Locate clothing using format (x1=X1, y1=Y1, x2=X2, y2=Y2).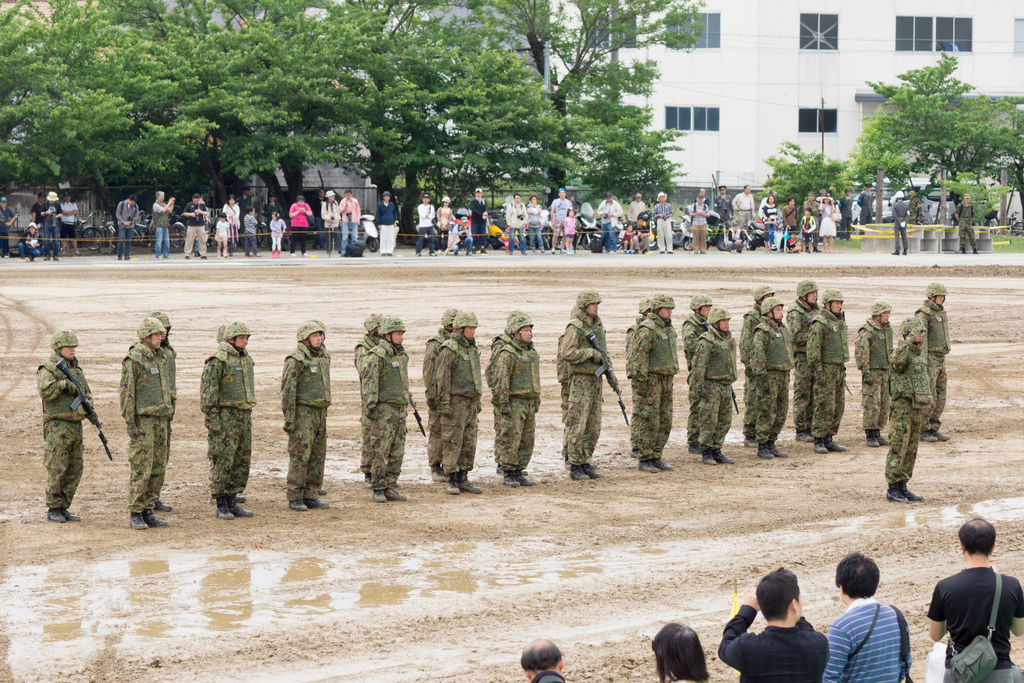
(x1=470, y1=200, x2=488, y2=242).
